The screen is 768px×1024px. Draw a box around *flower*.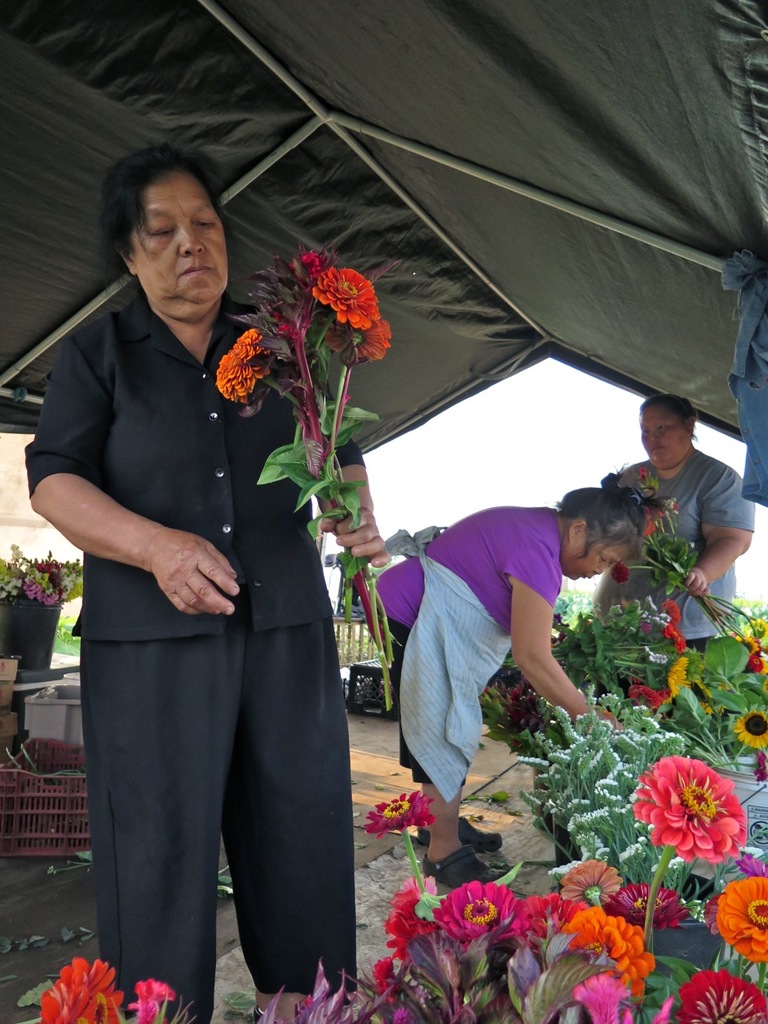
x1=742 y1=854 x2=767 y2=878.
